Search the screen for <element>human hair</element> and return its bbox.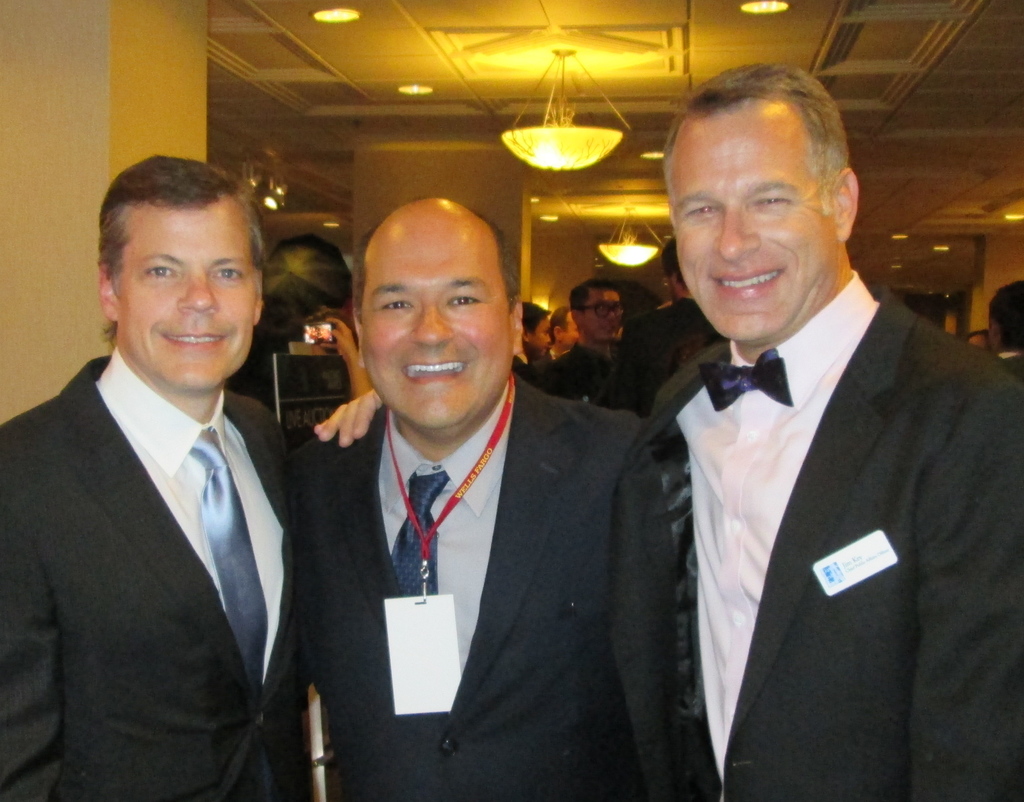
Found: (left=989, top=278, right=1023, bottom=354).
